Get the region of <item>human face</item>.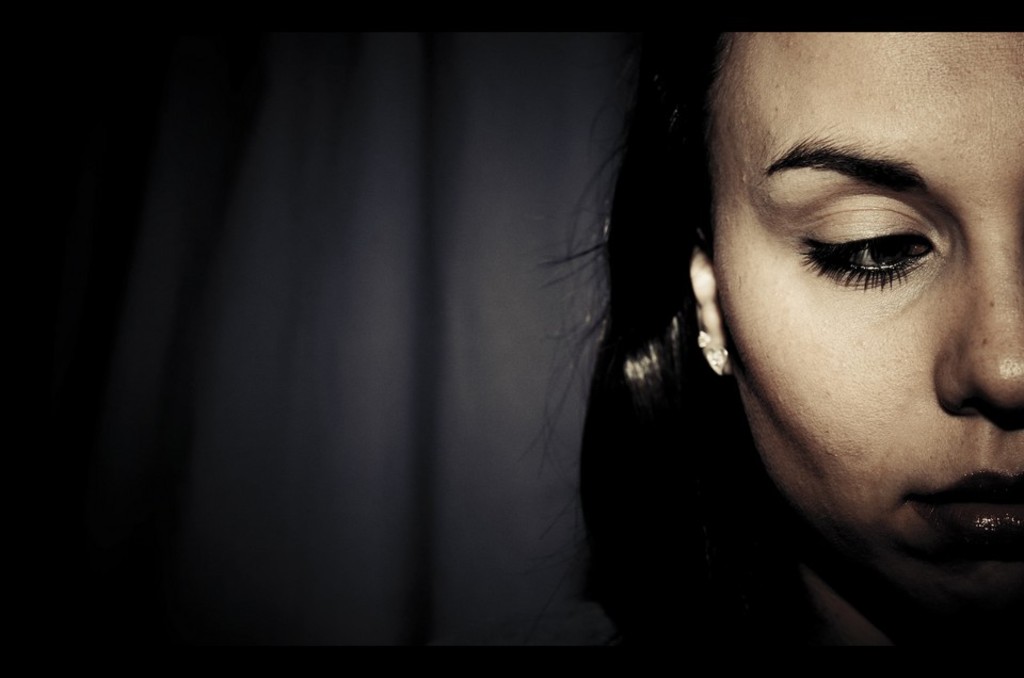
710 2 1023 676.
